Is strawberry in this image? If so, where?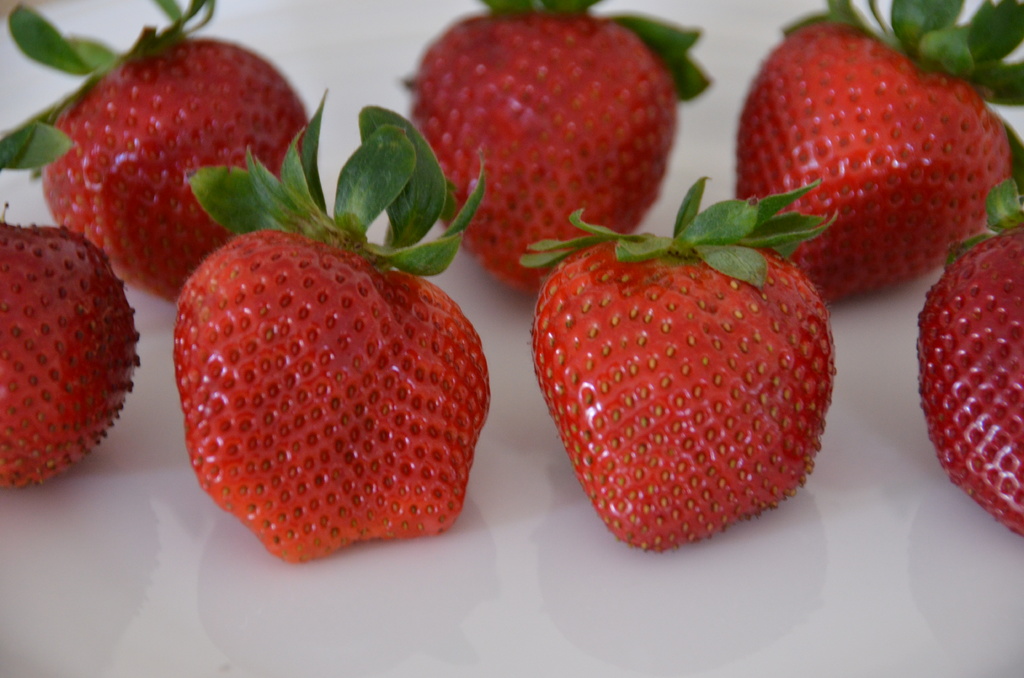
Yes, at (left=913, top=186, right=1023, bottom=536).
